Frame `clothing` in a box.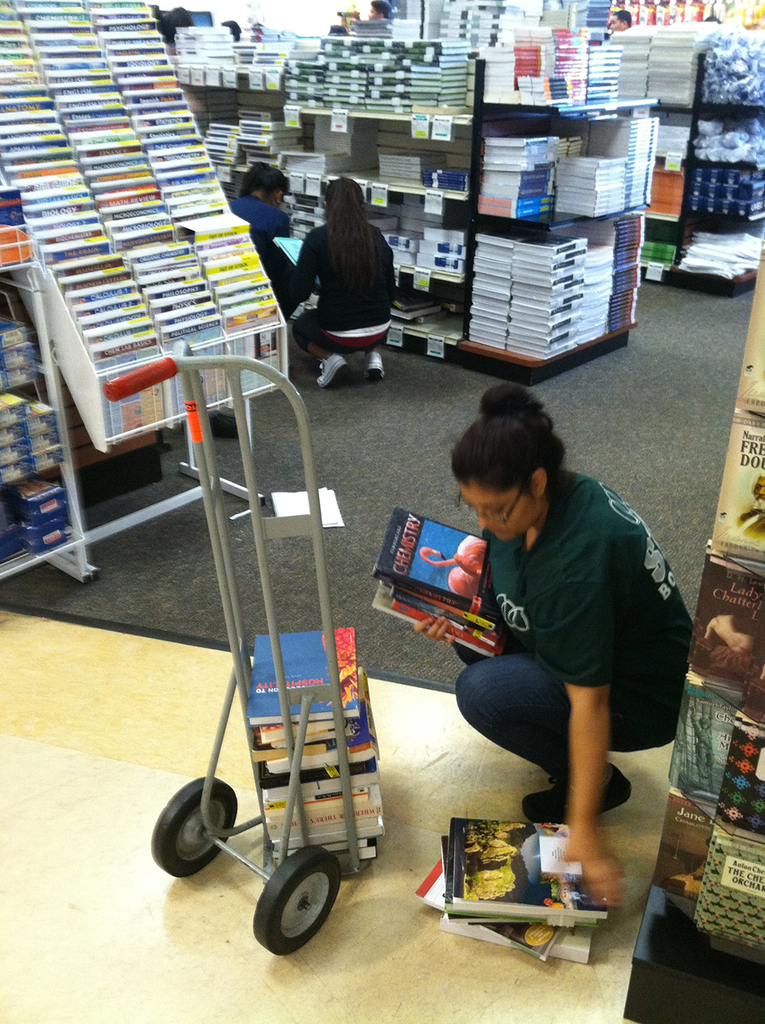
(x1=451, y1=472, x2=699, y2=795).
